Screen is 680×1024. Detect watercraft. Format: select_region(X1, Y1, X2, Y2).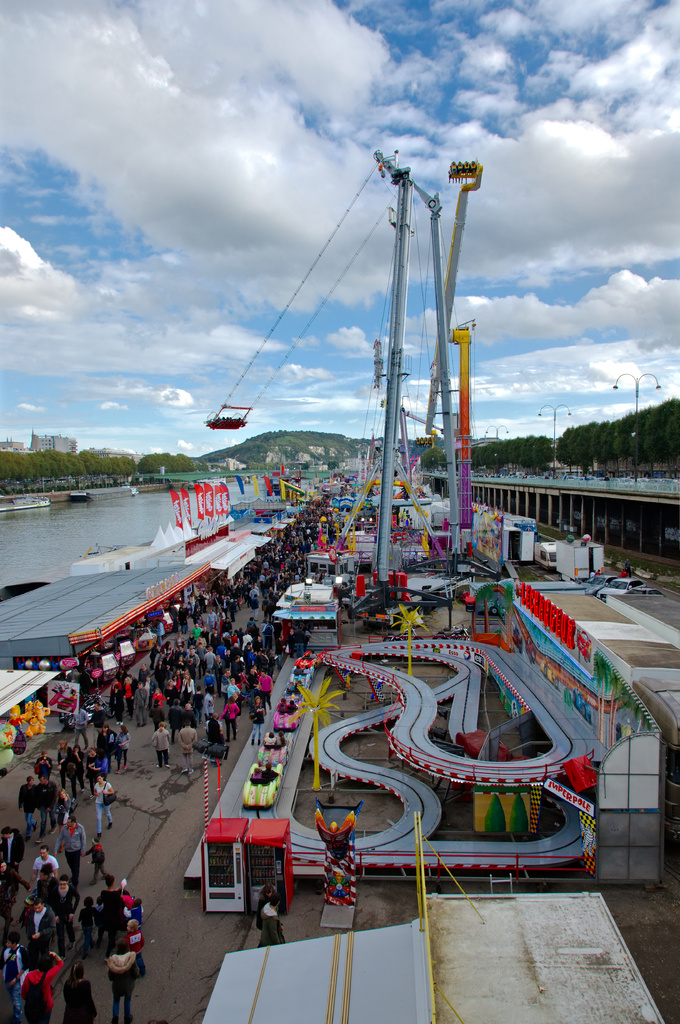
select_region(12, 491, 31, 509).
